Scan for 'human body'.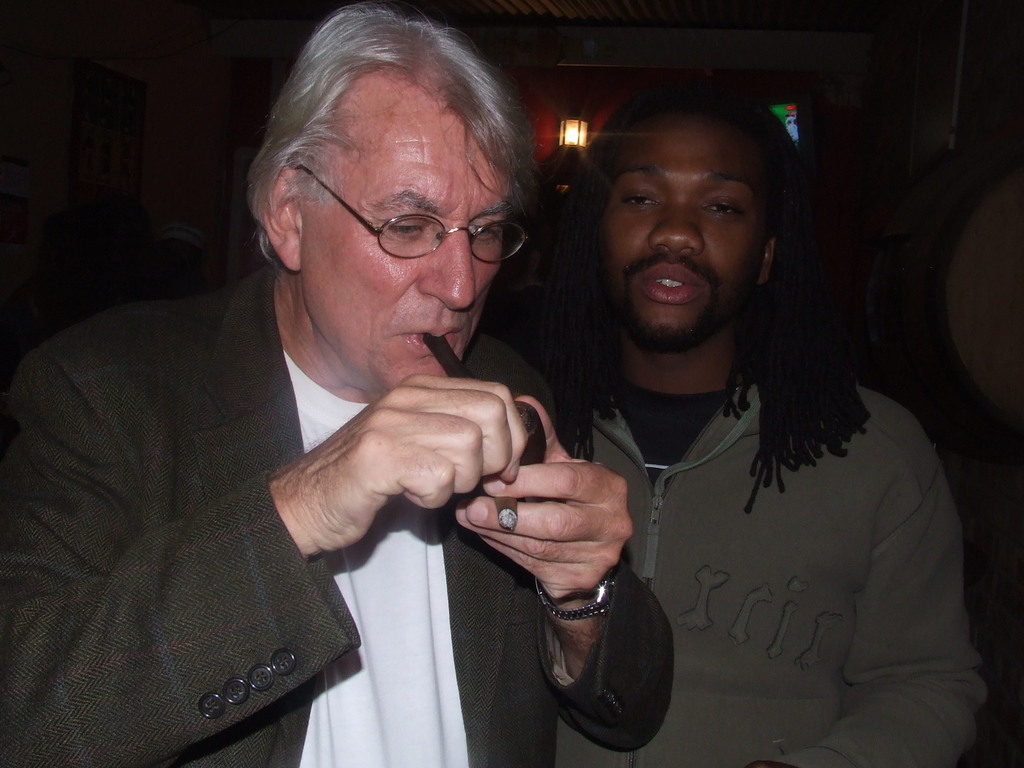
Scan result: 438,102,936,756.
